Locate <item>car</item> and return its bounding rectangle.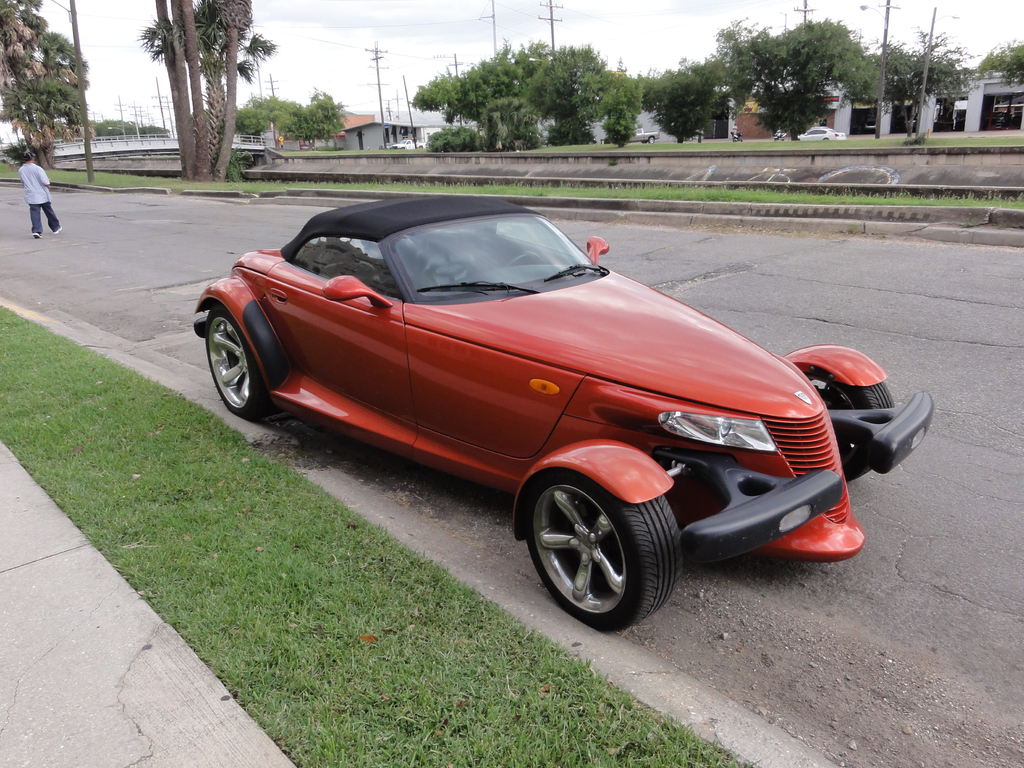
798, 126, 847, 144.
